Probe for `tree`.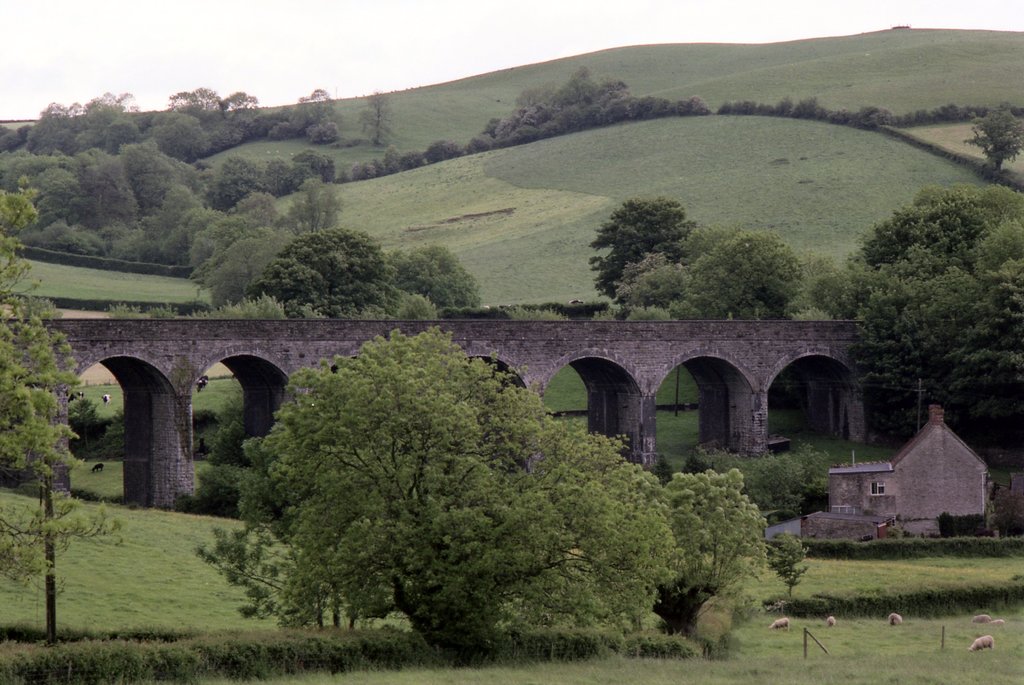
Probe result: box=[410, 148, 429, 168].
